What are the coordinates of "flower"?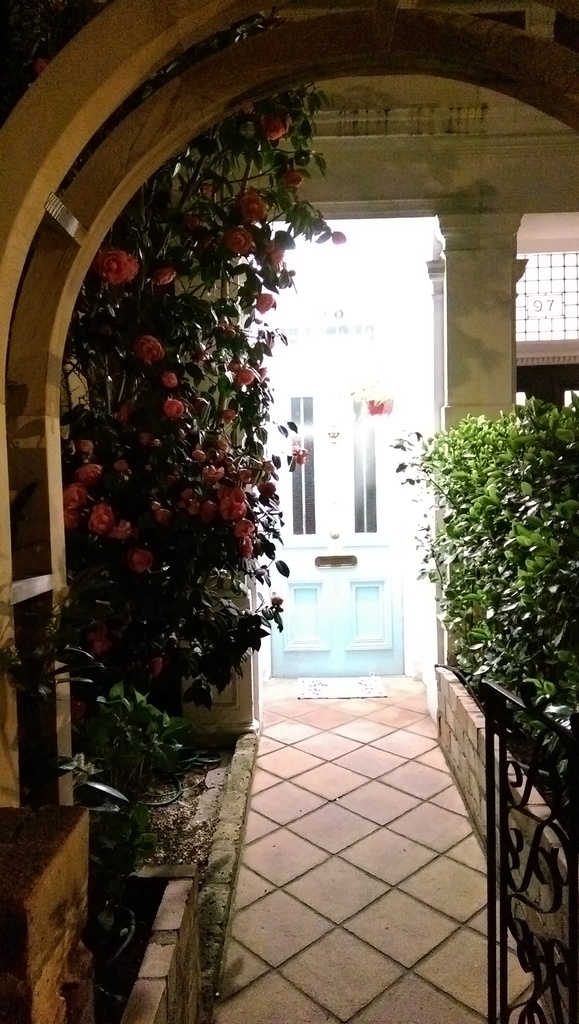
left=87, top=502, right=112, bottom=531.
